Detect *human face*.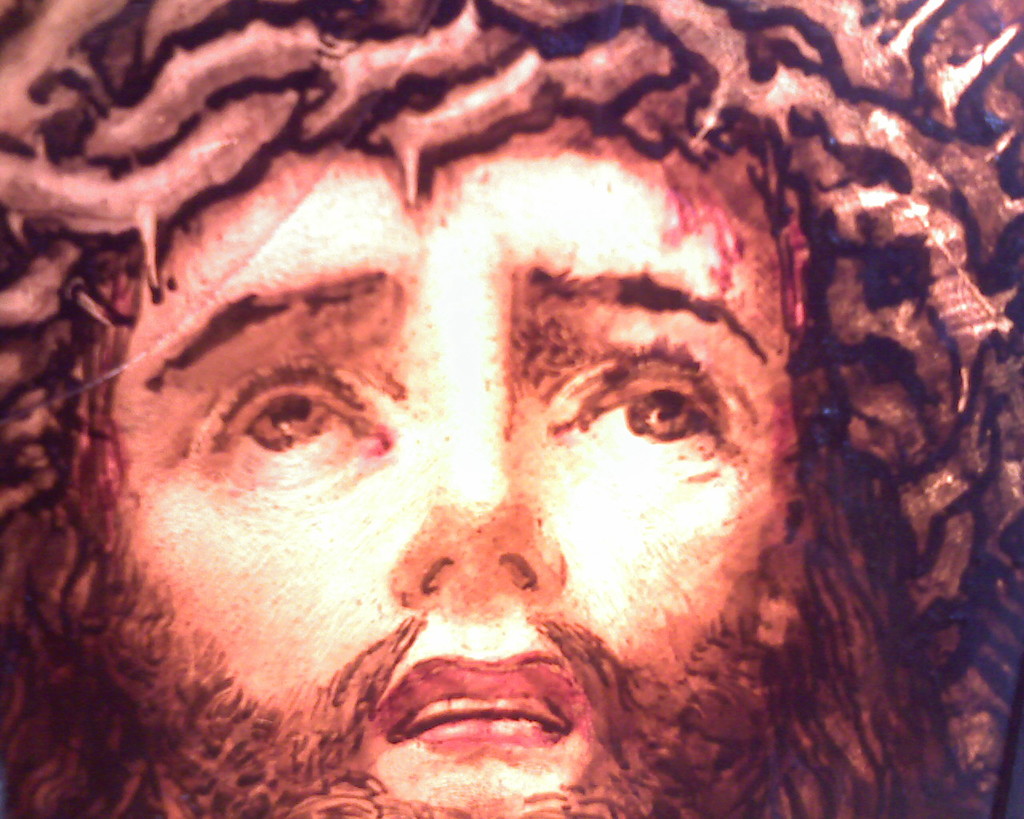
Detected at 109,138,782,818.
